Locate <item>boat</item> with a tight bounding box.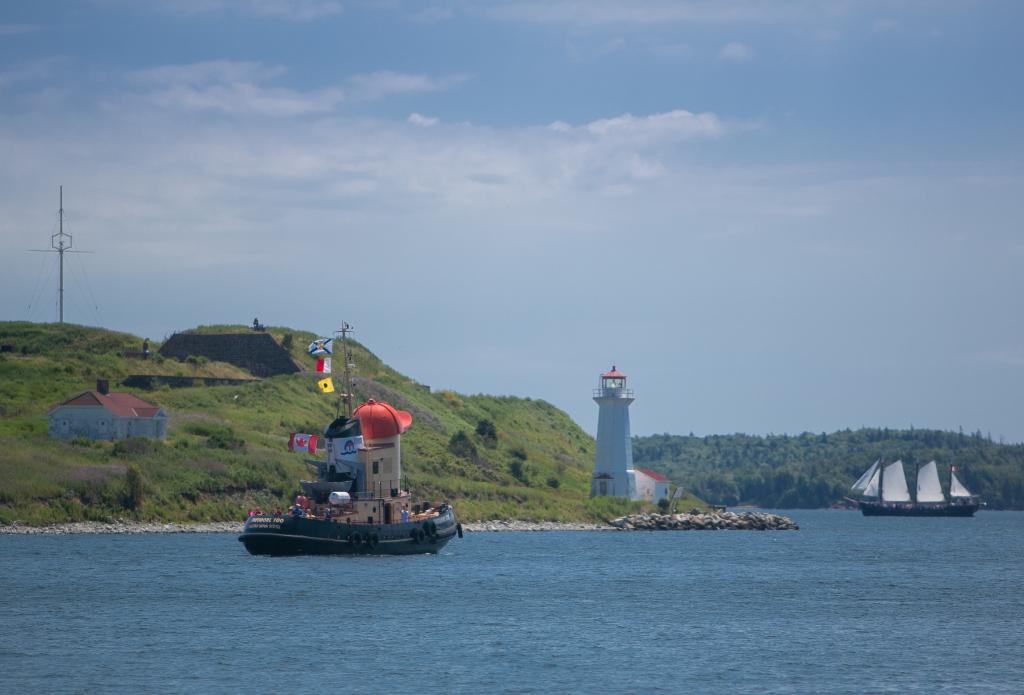
crop(231, 390, 471, 573).
